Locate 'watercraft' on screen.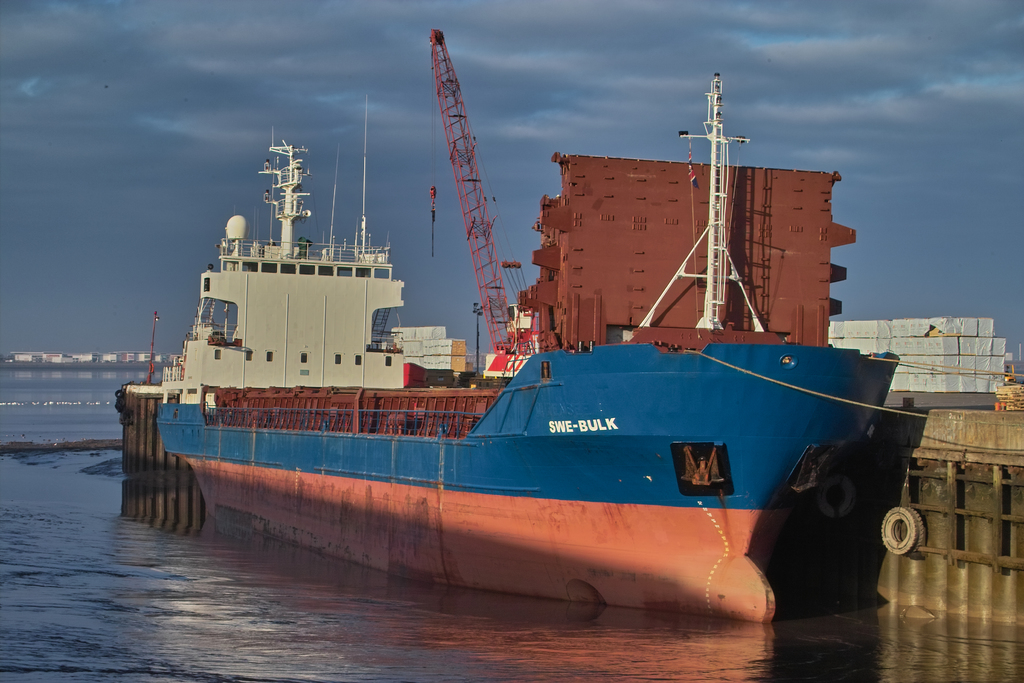
On screen at {"x1": 509, "y1": 175, "x2": 858, "y2": 348}.
